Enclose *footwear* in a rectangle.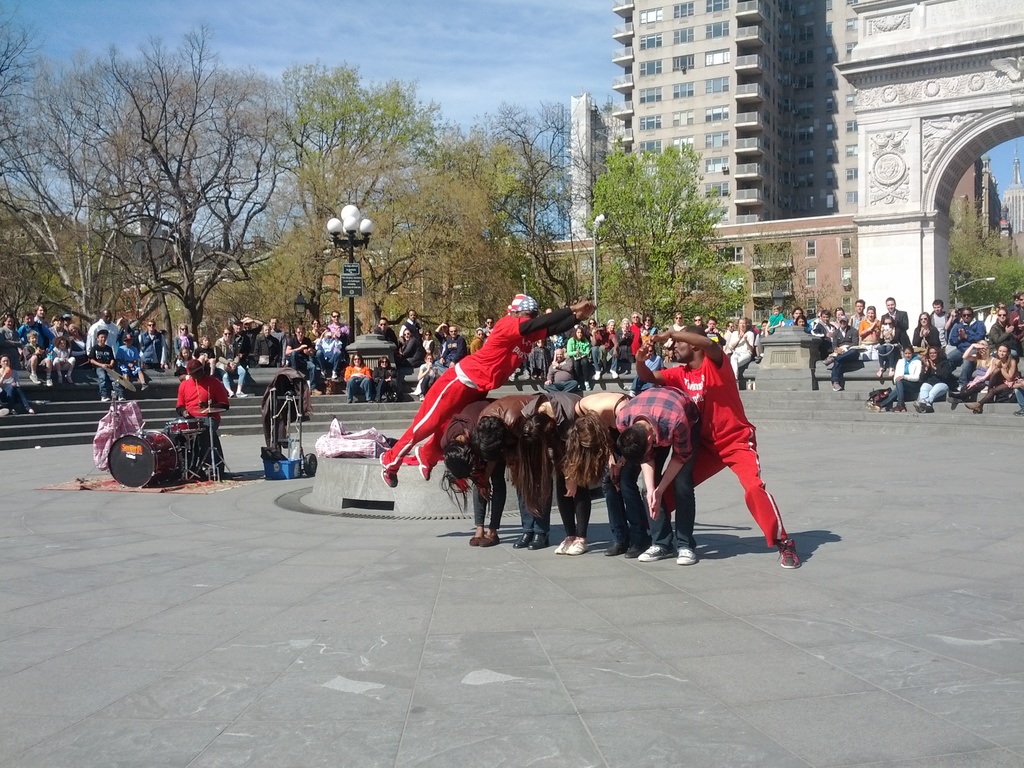
region(58, 378, 61, 381).
